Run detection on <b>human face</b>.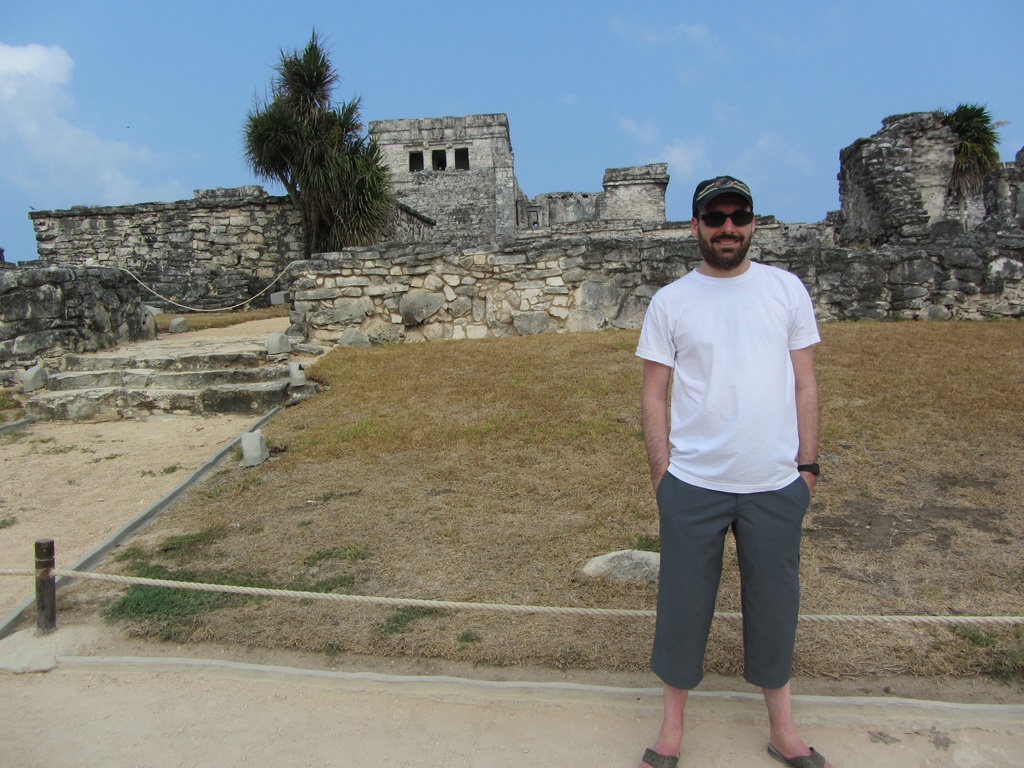
Result: Rect(700, 196, 752, 271).
